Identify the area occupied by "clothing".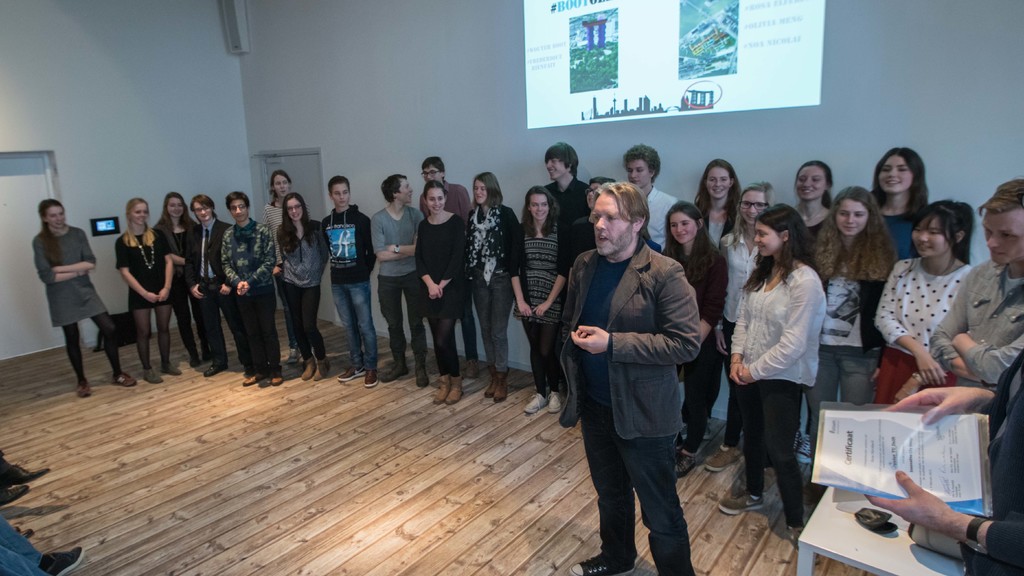
Area: Rect(275, 221, 334, 356).
